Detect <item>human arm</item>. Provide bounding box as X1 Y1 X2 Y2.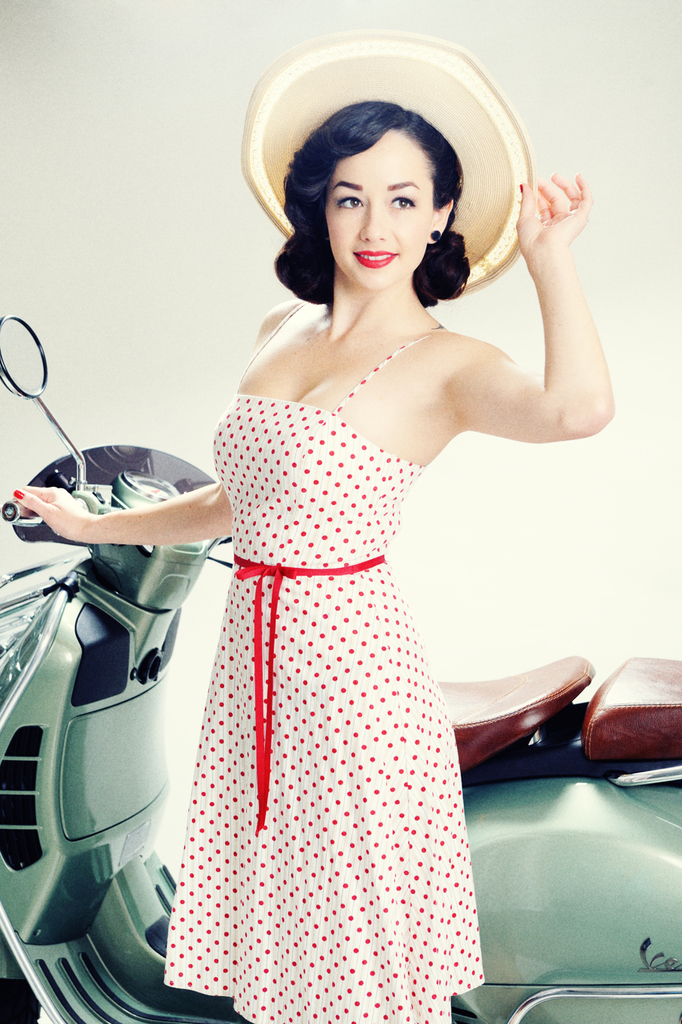
17 482 233 543.
